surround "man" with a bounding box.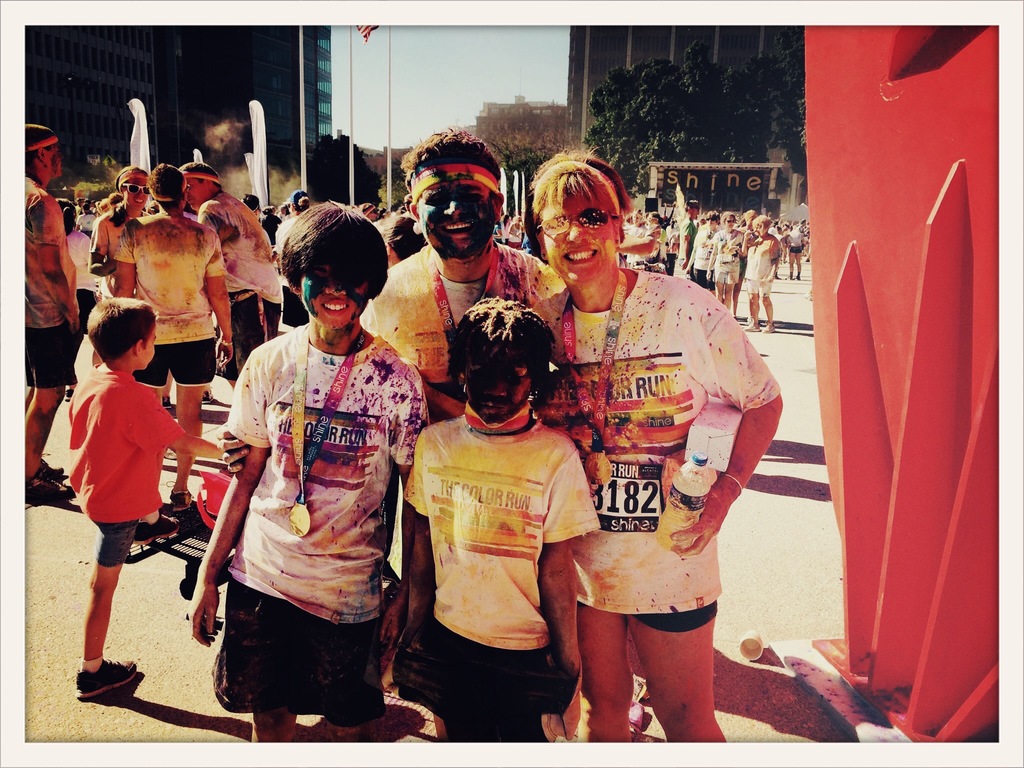
pyautogui.locateOnScreen(677, 197, 702, 278).
